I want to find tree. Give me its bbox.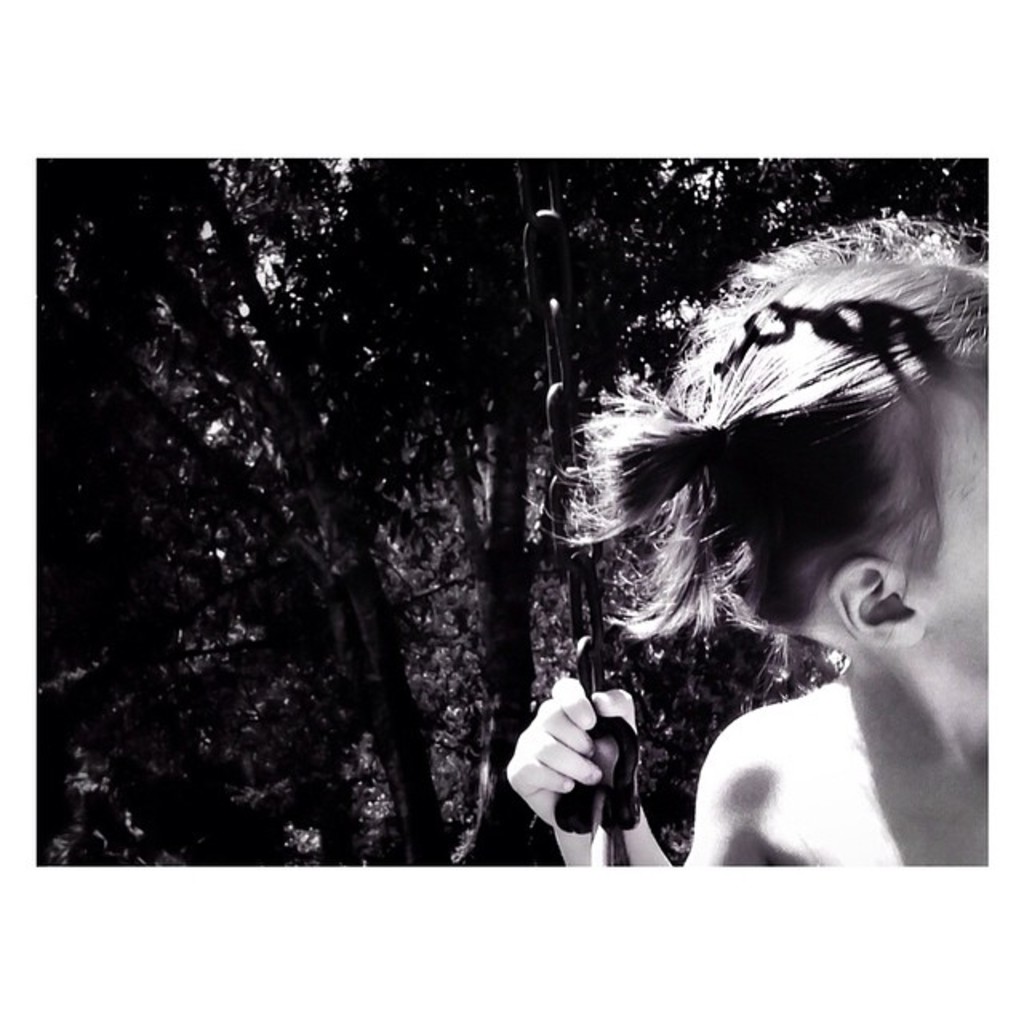
box(35, 162, 987, 862).
